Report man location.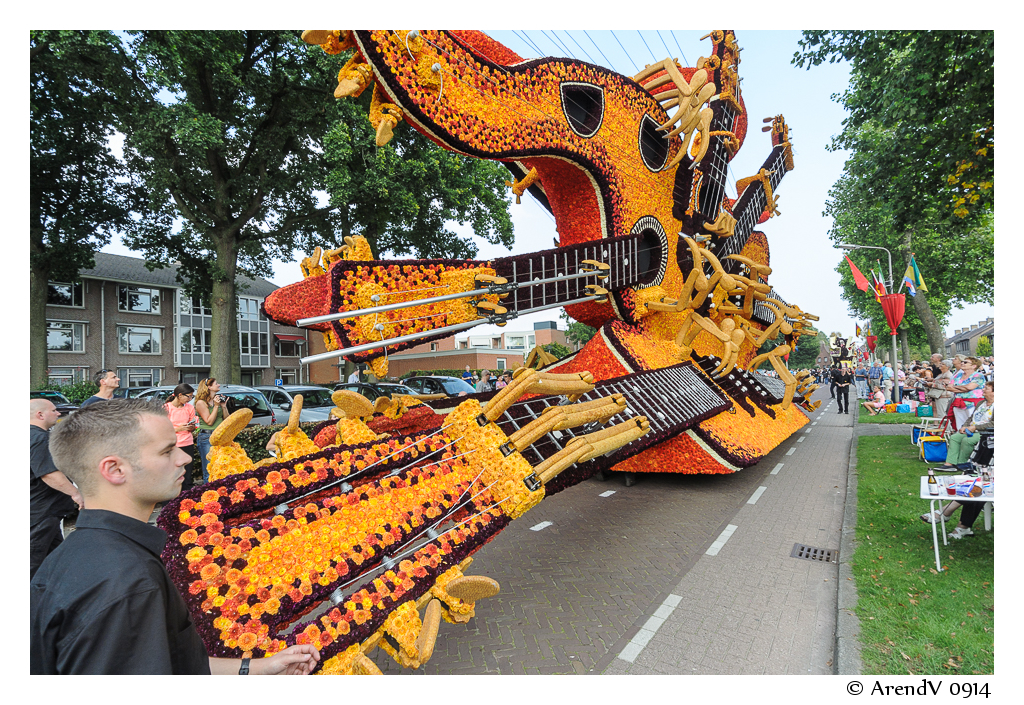
Report: 33/401/213/653.
